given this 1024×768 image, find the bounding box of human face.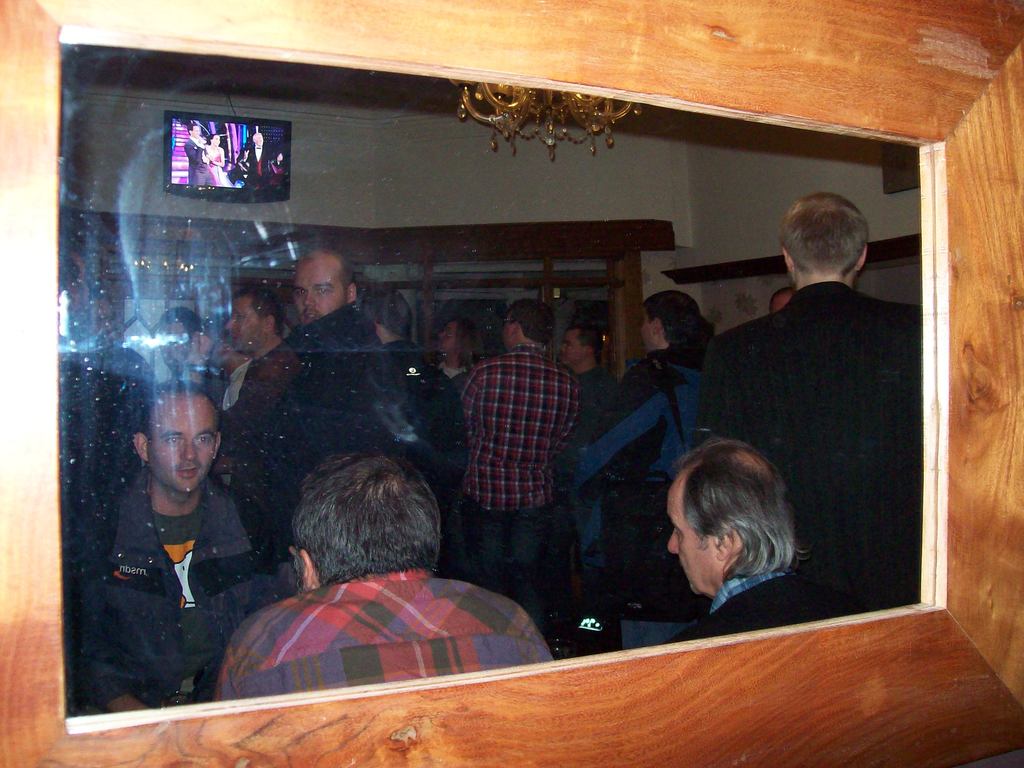
rect(500, 308, 517, 349).
